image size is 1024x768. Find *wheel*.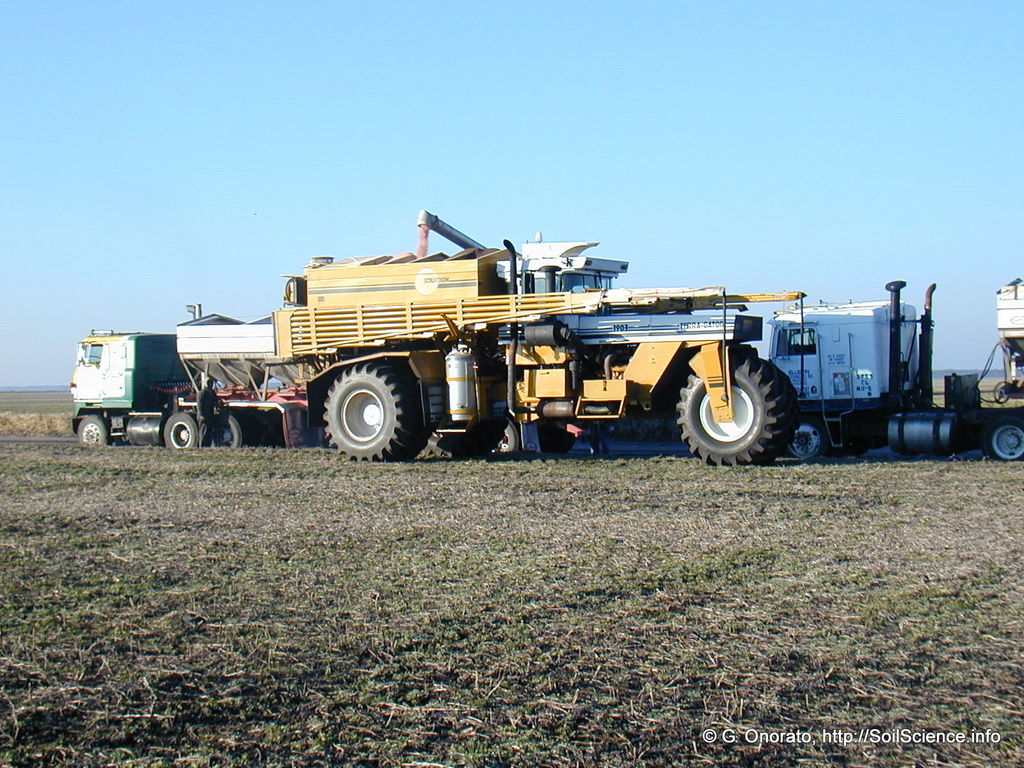
Rect(681, 357, 804, 463).
